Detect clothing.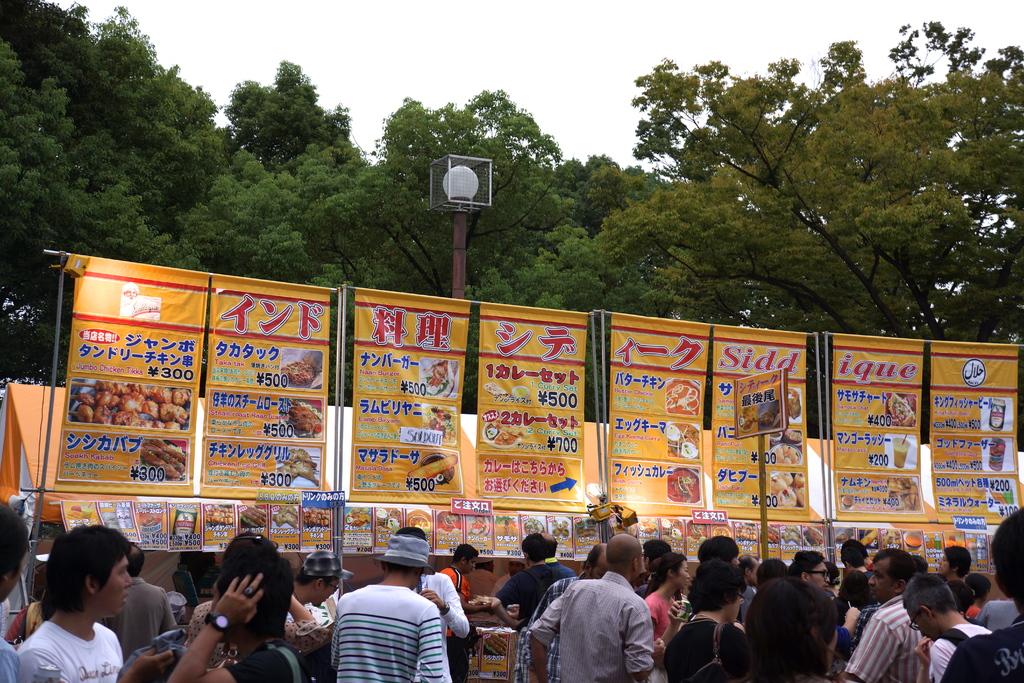
Detected at bbox=(179, 598, 229, 666).
